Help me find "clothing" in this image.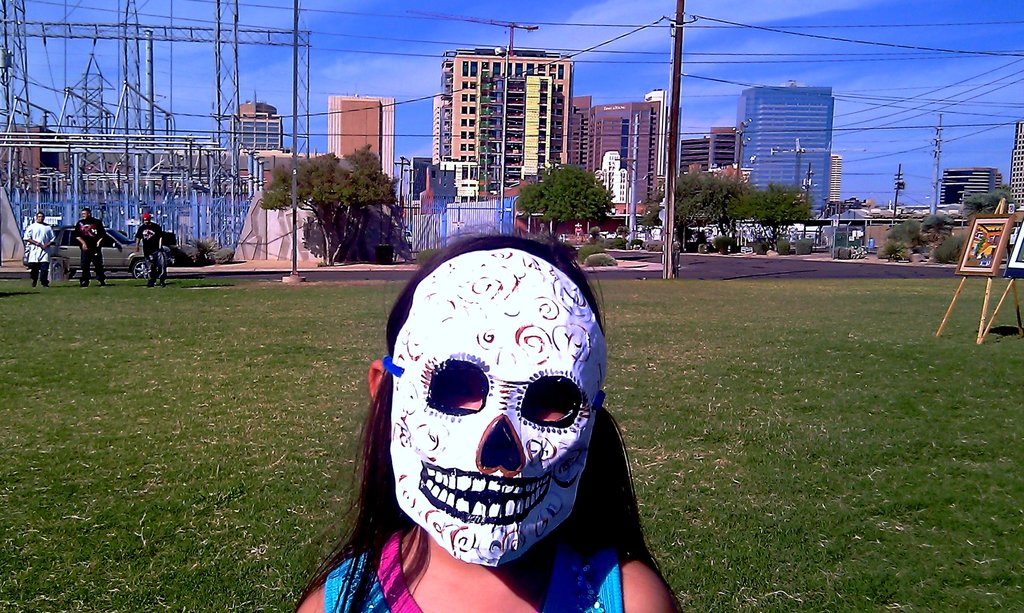
Found it: bbox(326, 534, 624, 612).
